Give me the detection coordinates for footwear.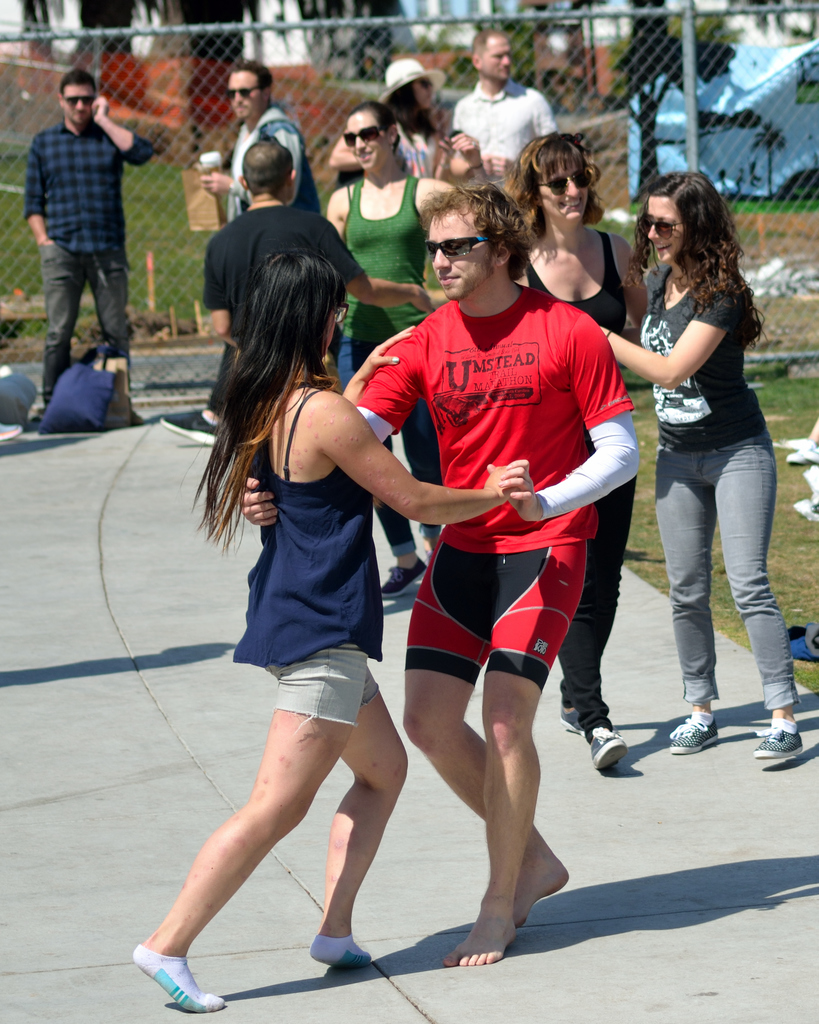
left=754, top=719, right=803, bottom=762.
